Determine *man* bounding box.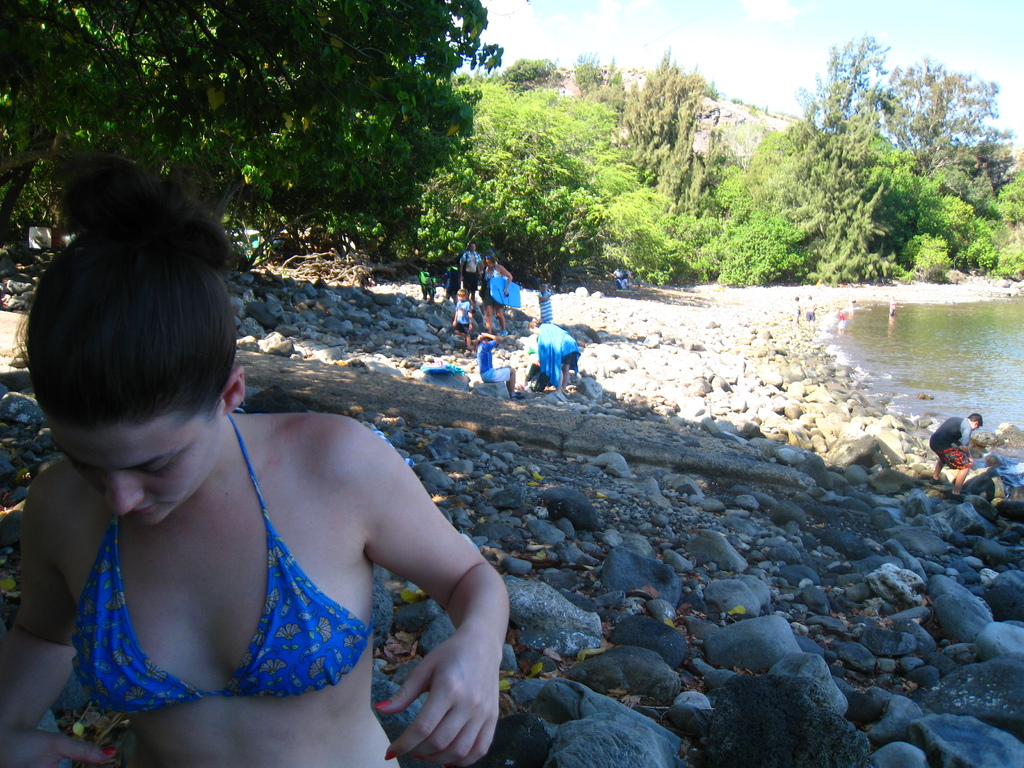
Determined: 612:261:631:292.
